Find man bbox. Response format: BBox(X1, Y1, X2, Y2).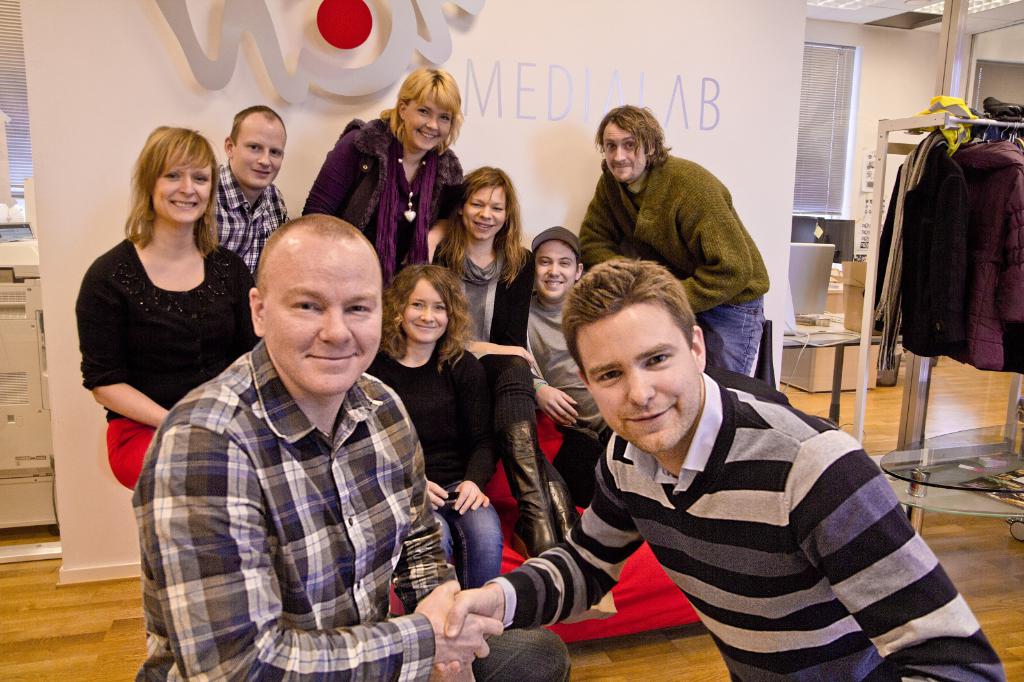
BBox(451, 262, 1007, 681).
